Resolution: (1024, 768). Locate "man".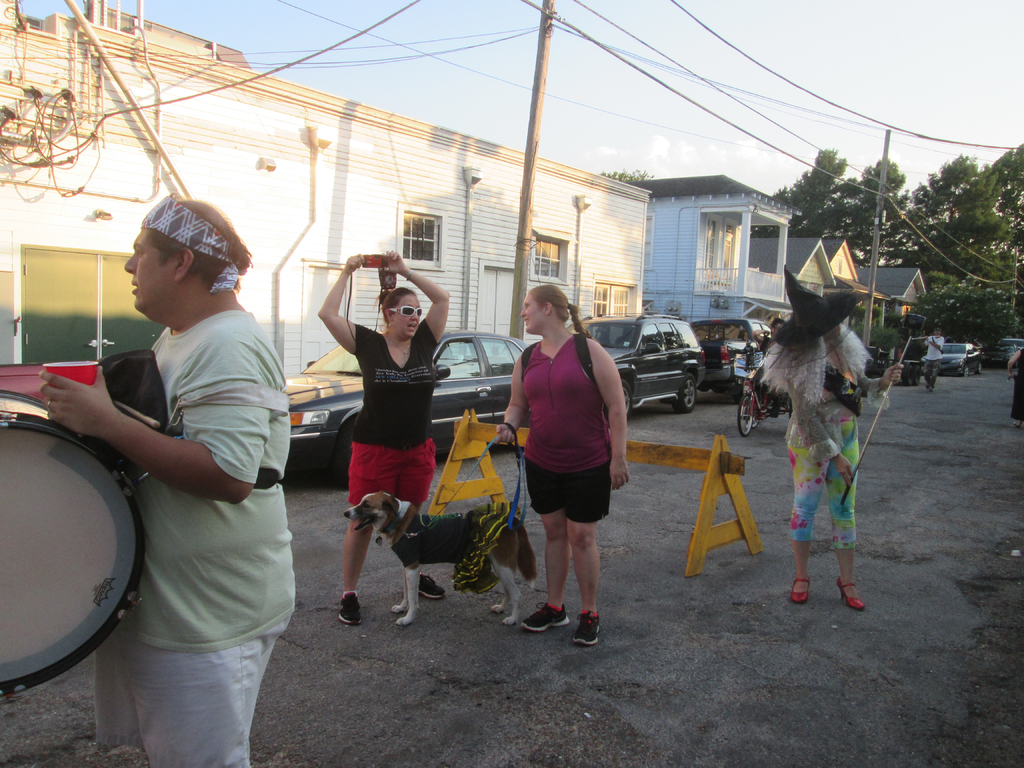
[left=33, top=194, right=298, bottom=767].
